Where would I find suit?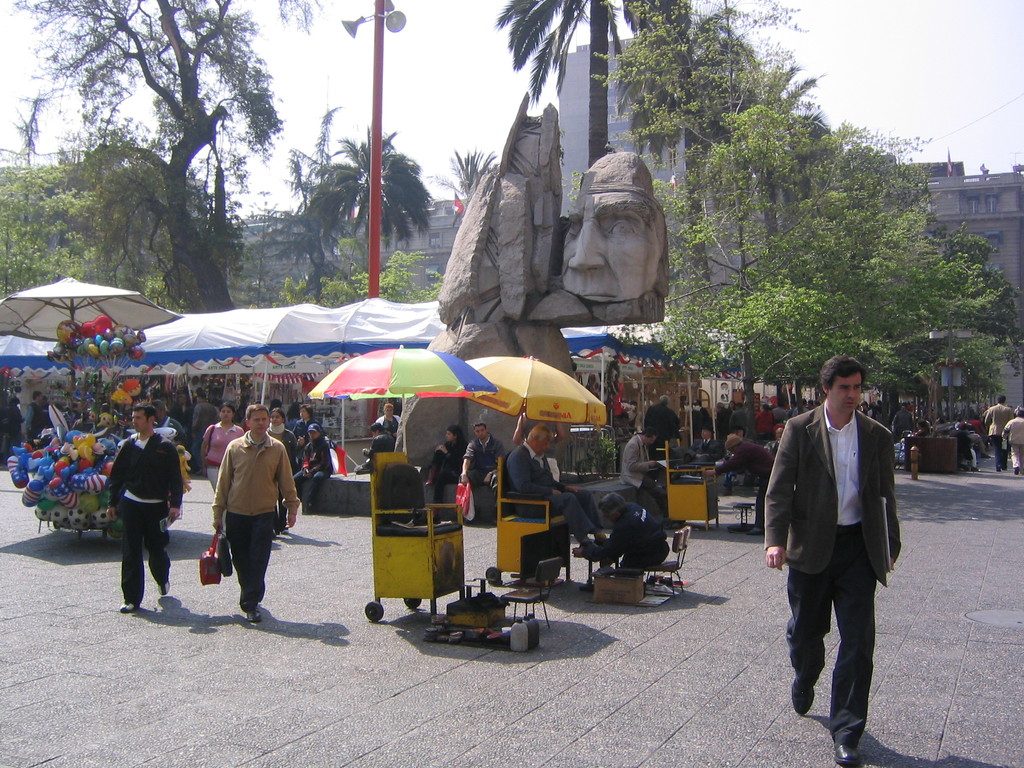
At (732, 406, 748, 426).
